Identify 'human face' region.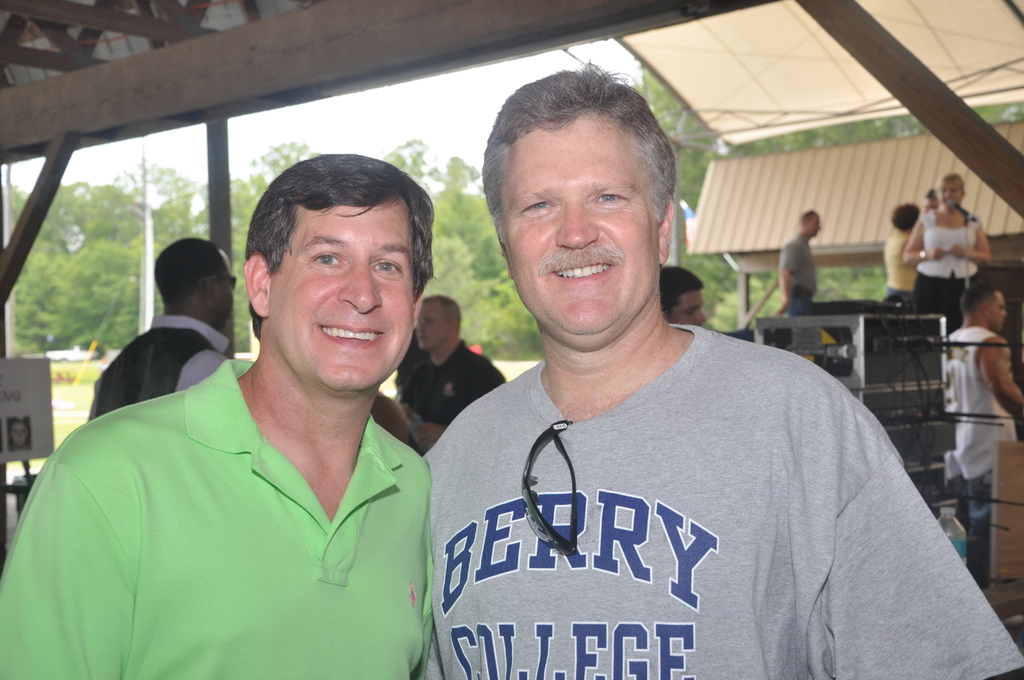
Region: {"x1": 273, "y1": 195, "x2": 414, "y2": 384}.
